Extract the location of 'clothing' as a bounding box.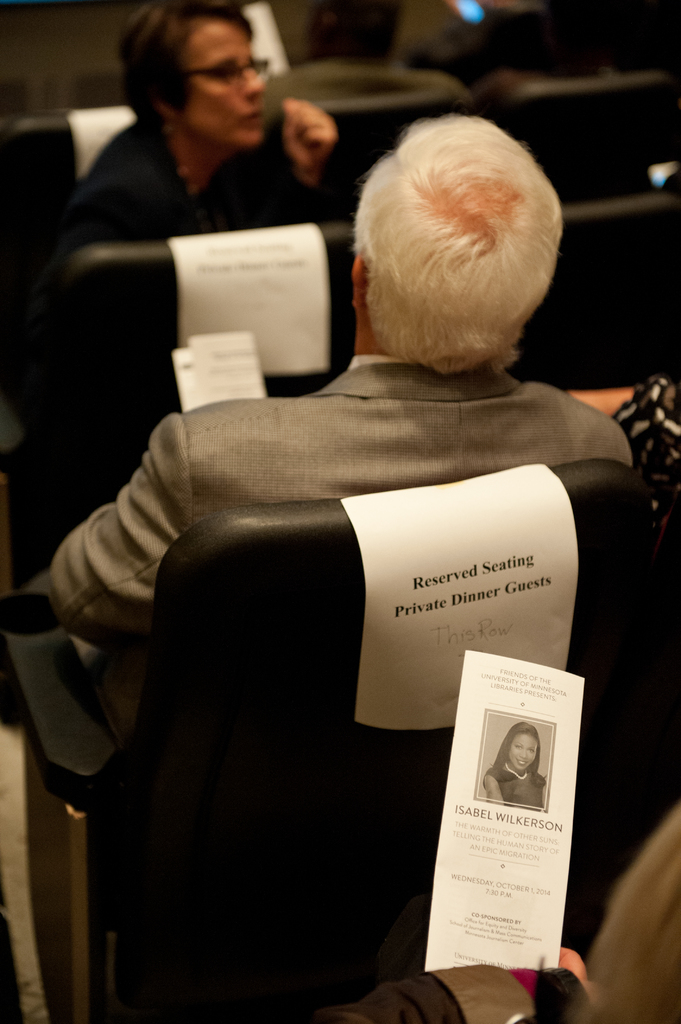
bbox=[35, 106, 316, 262].
